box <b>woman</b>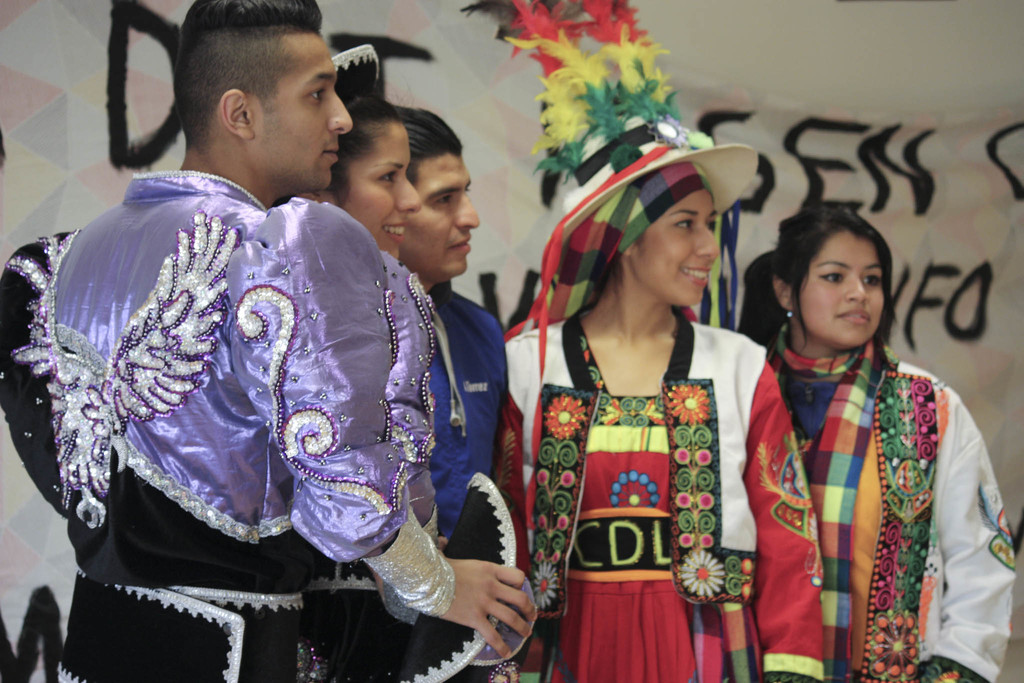
(735, 204, 1012, 682)
